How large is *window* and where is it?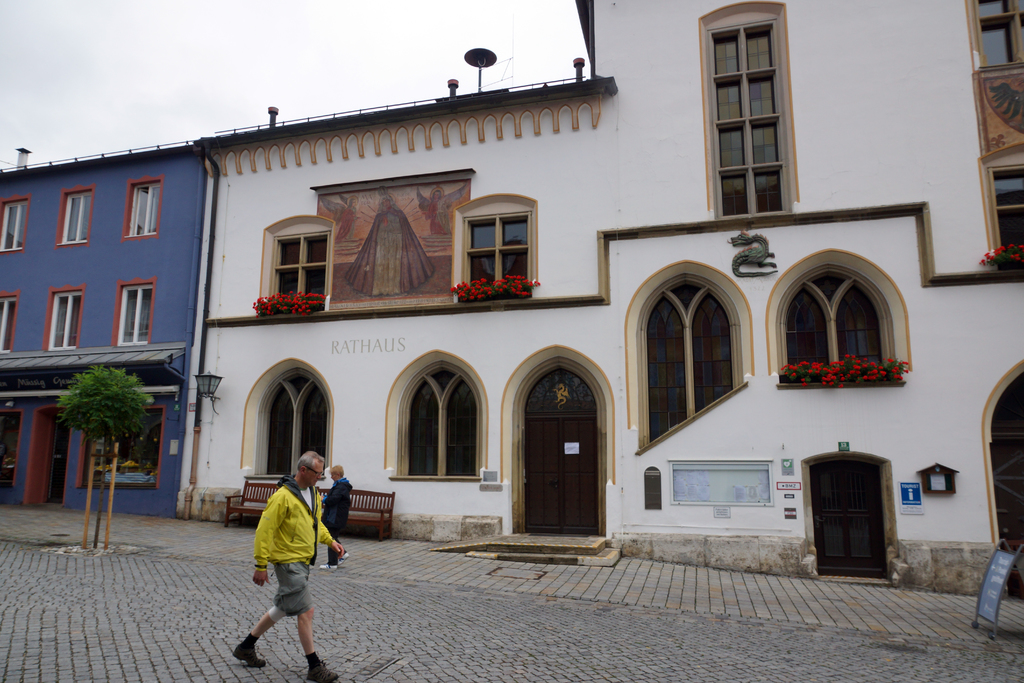
Bounding box: (left=262, top=215, right=330, bottom=315).
